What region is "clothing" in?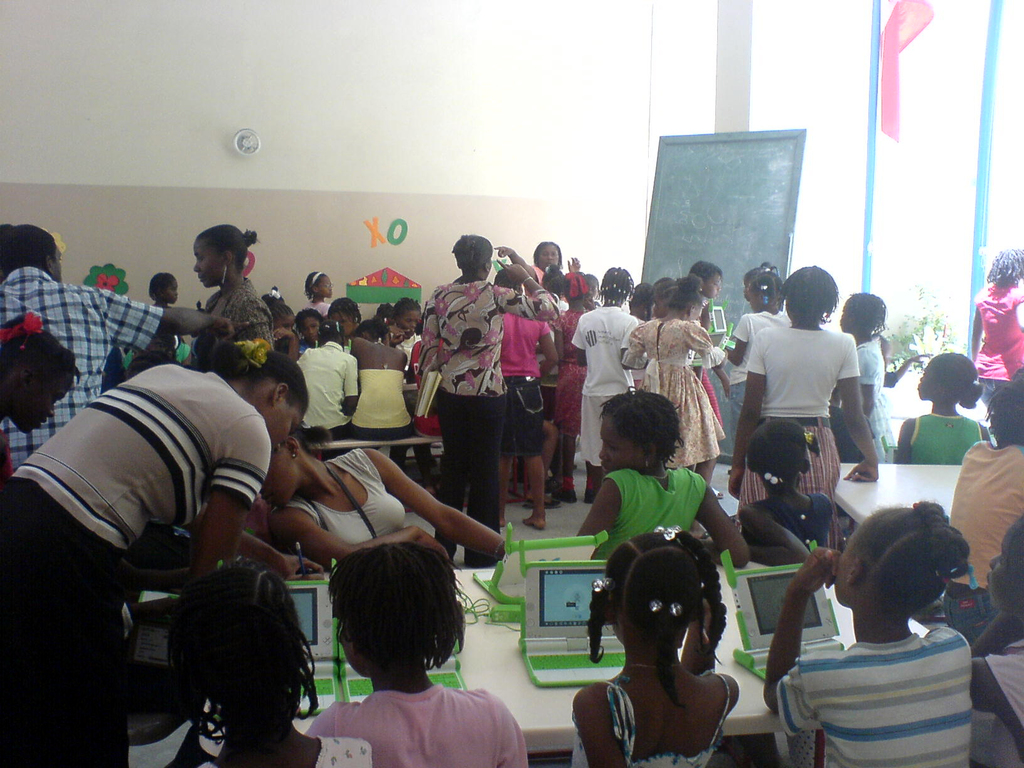
detection(830, 337, 897, 456).
